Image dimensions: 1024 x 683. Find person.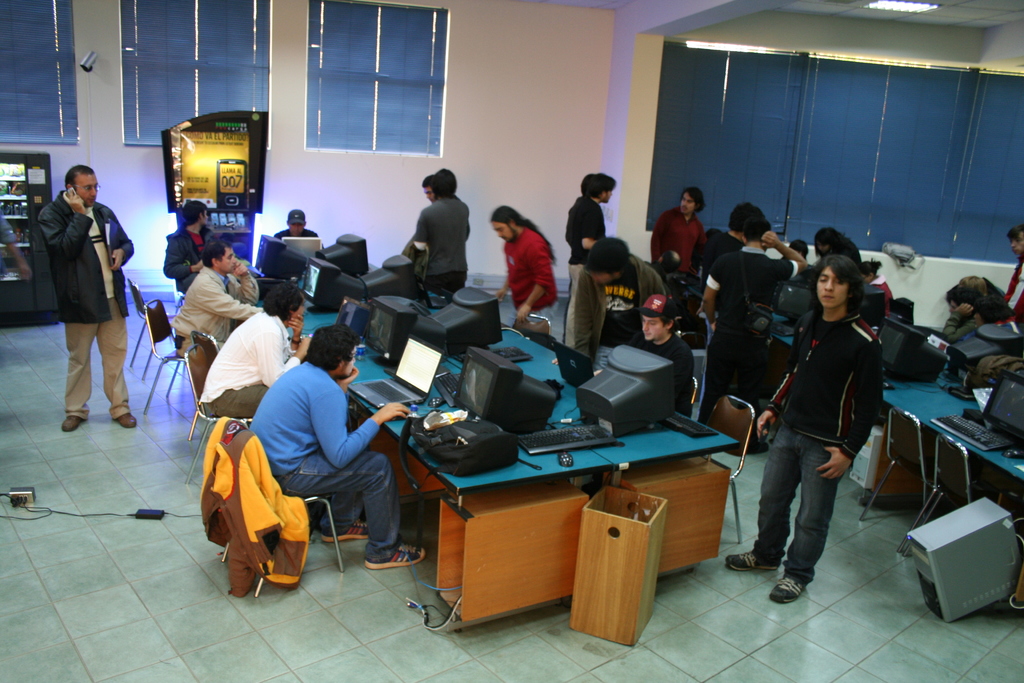
(left=565, top=172, right=614, bottom=346).
